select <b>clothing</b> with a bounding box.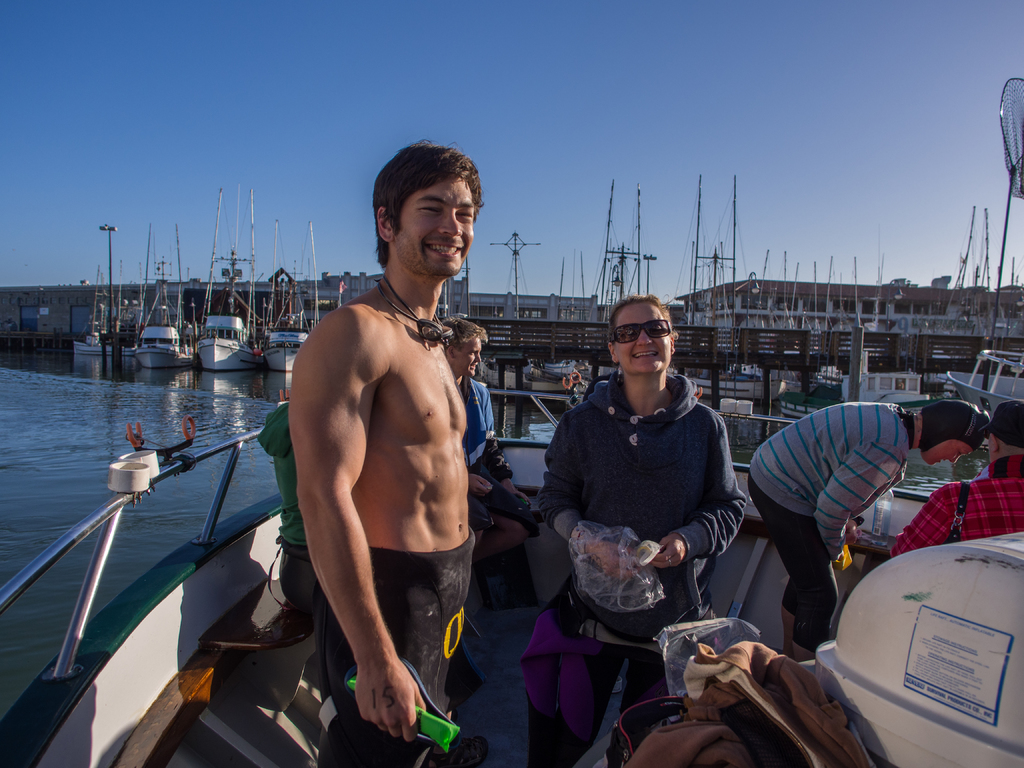
l=465, t=368, r=499, b=531.
